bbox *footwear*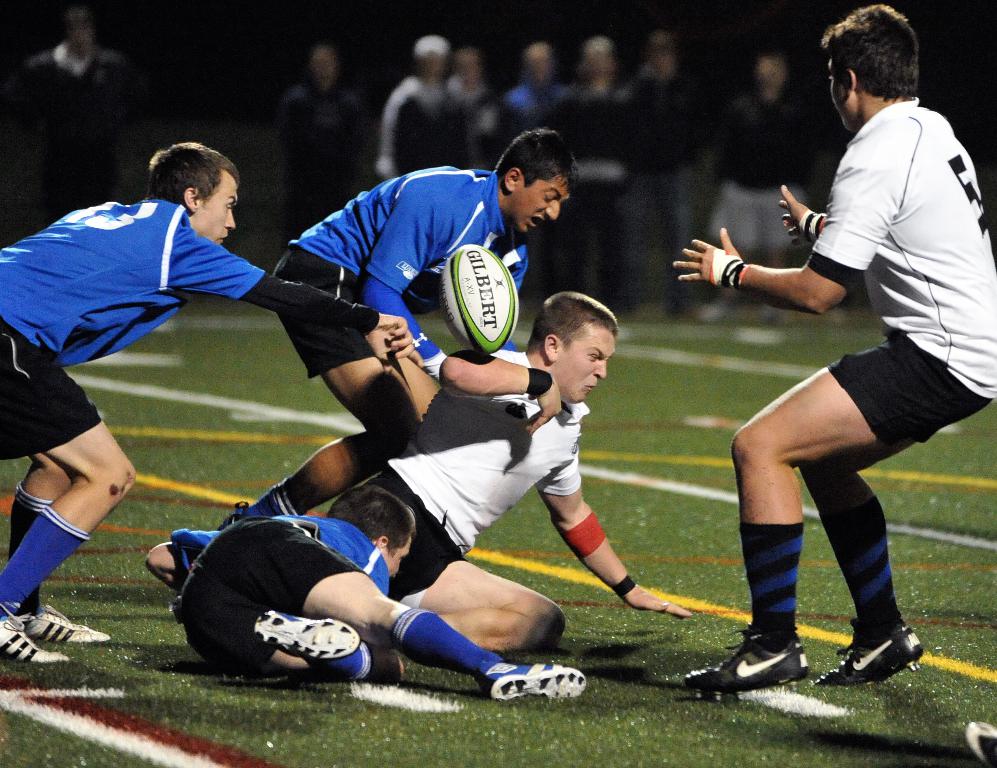
[815,619,927,685]
